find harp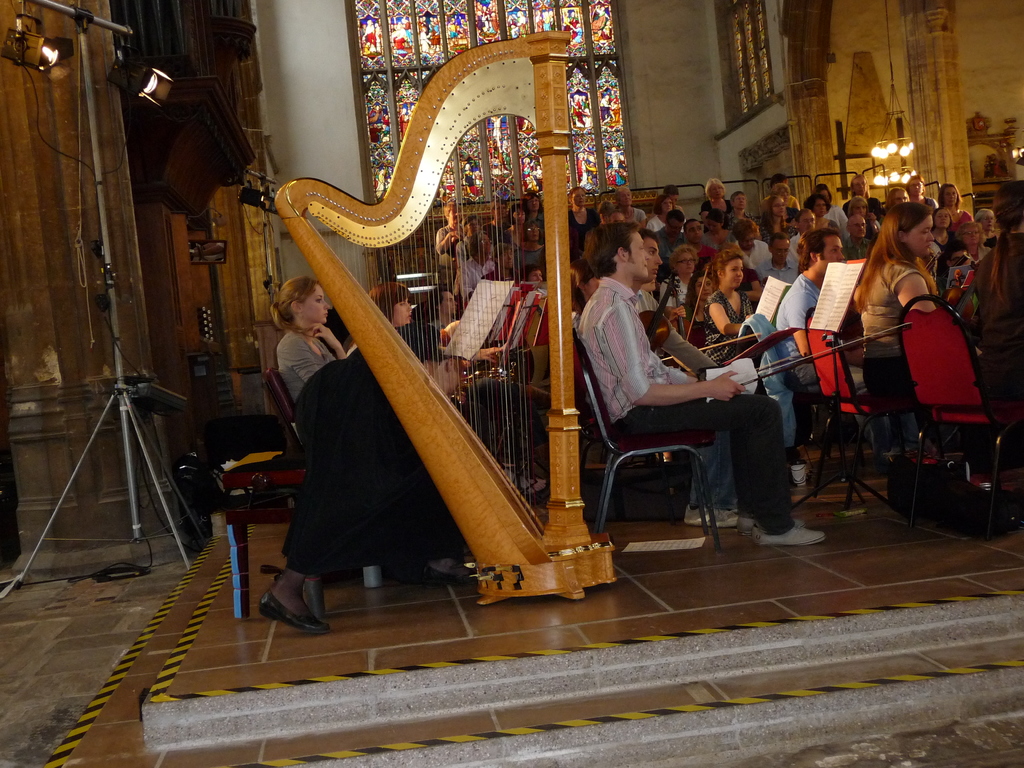
x1=275, y1=22, x2=612, y2=608
